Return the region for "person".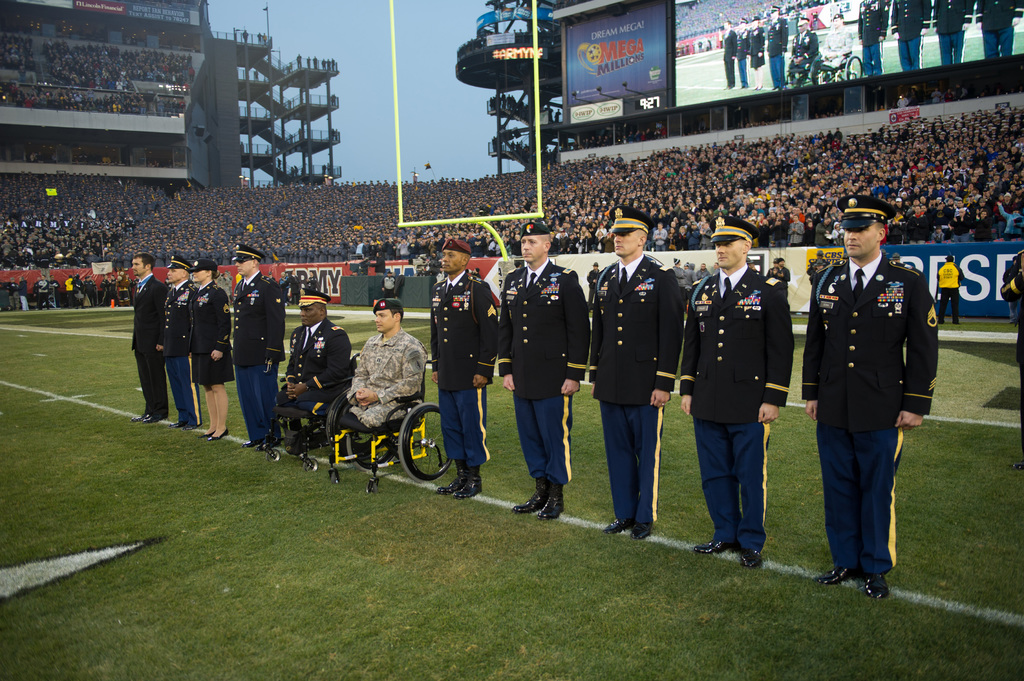
box=[193, 261, 230, 440].
